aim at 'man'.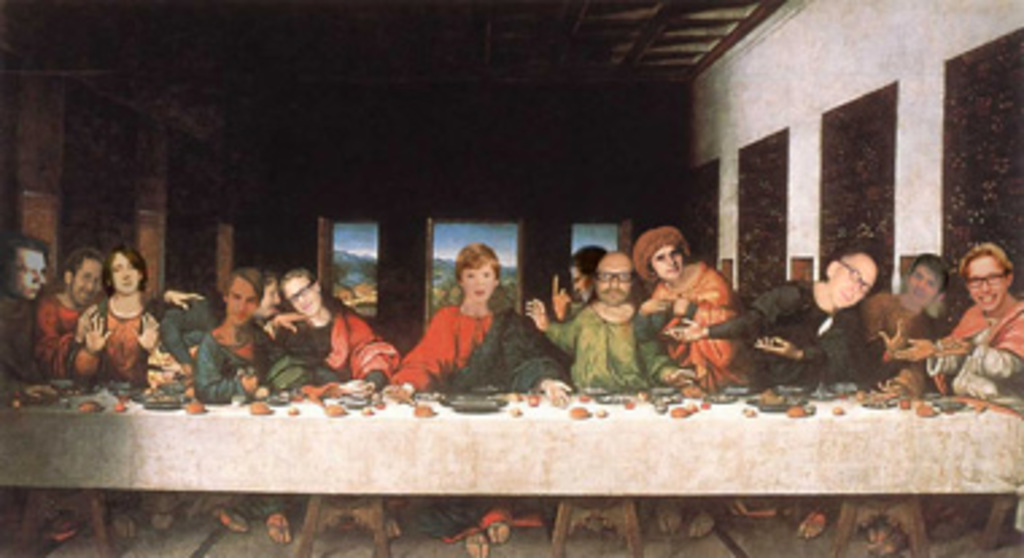
Aimed at 852:240:946:547.
